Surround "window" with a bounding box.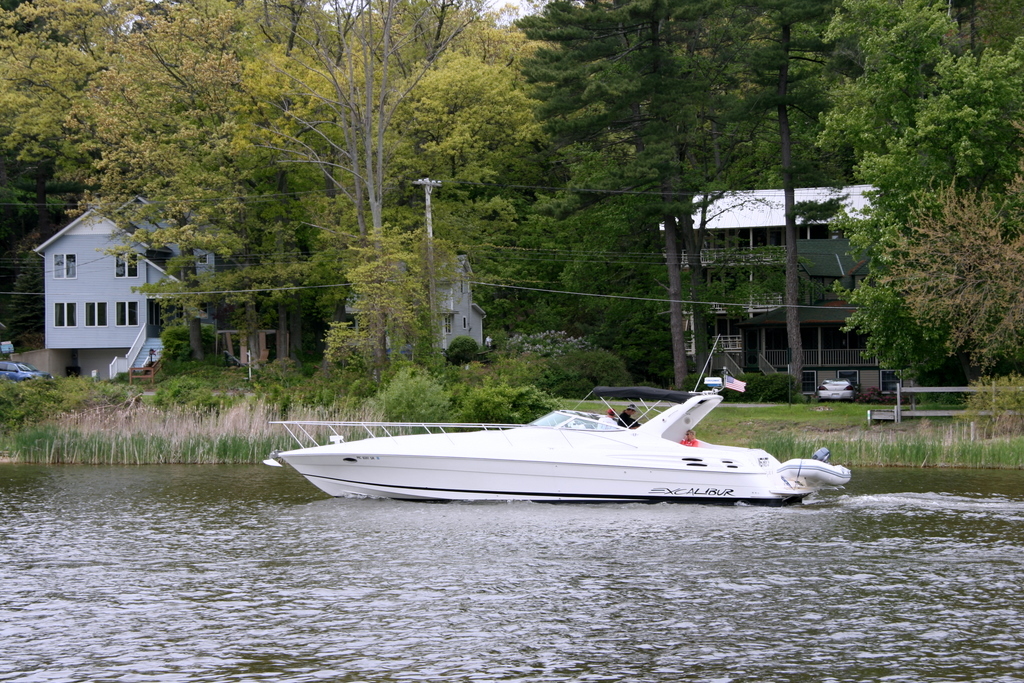
54 301 78 326.
